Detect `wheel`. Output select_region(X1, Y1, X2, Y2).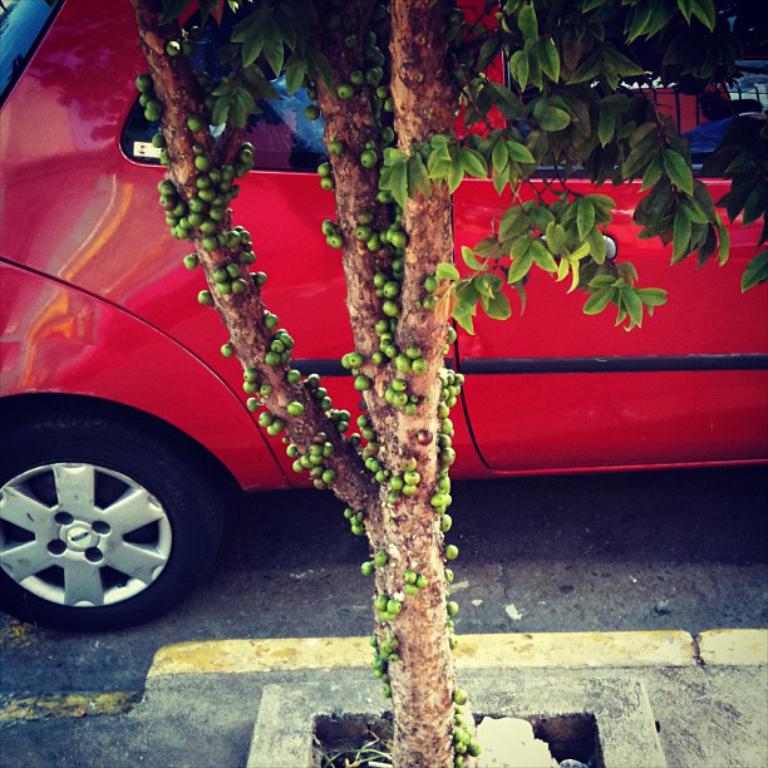
select_region(0, 404, 253, 634).
